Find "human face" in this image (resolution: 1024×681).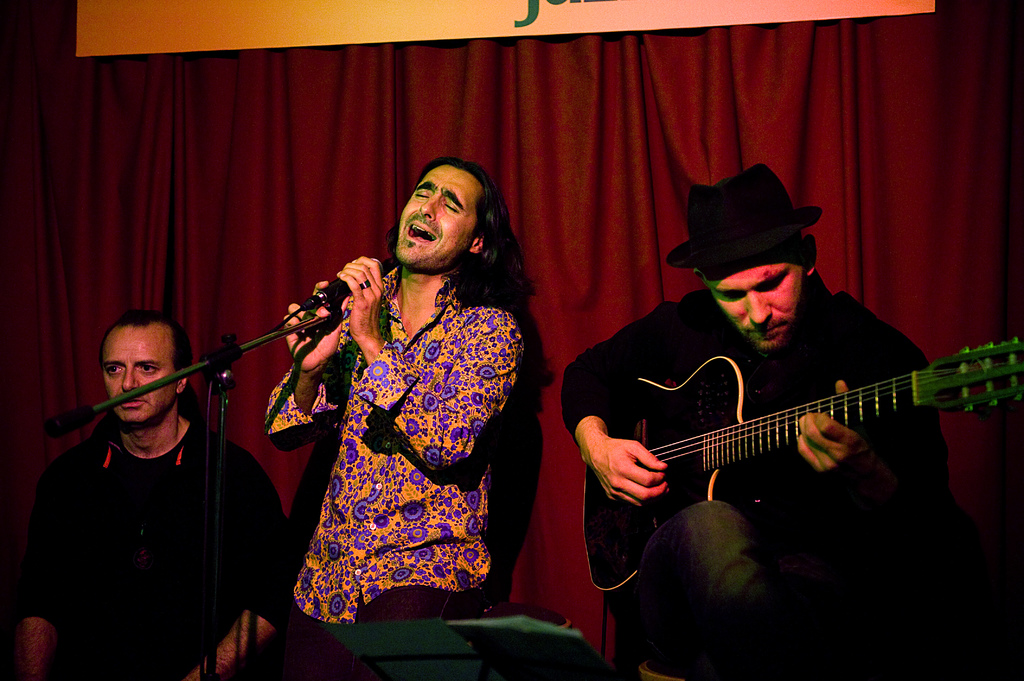
crop(397, 162, 487, 273).
